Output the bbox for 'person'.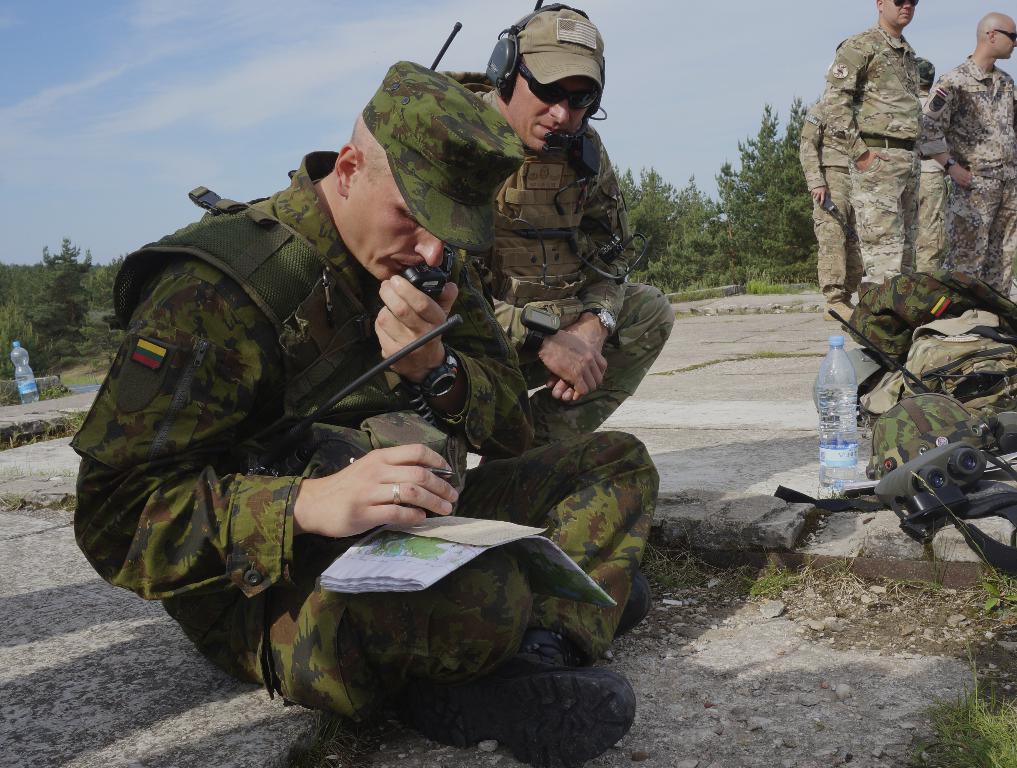
detection(79, 70, 632, 767).
